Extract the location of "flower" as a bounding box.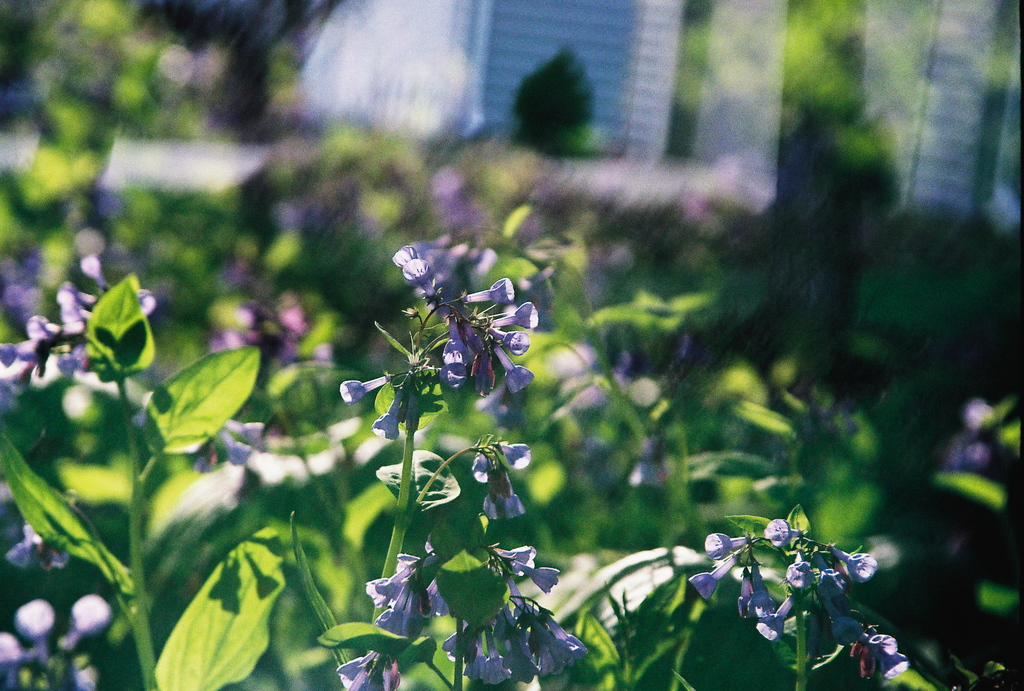
l=361, t=548, r=419, b=605.
